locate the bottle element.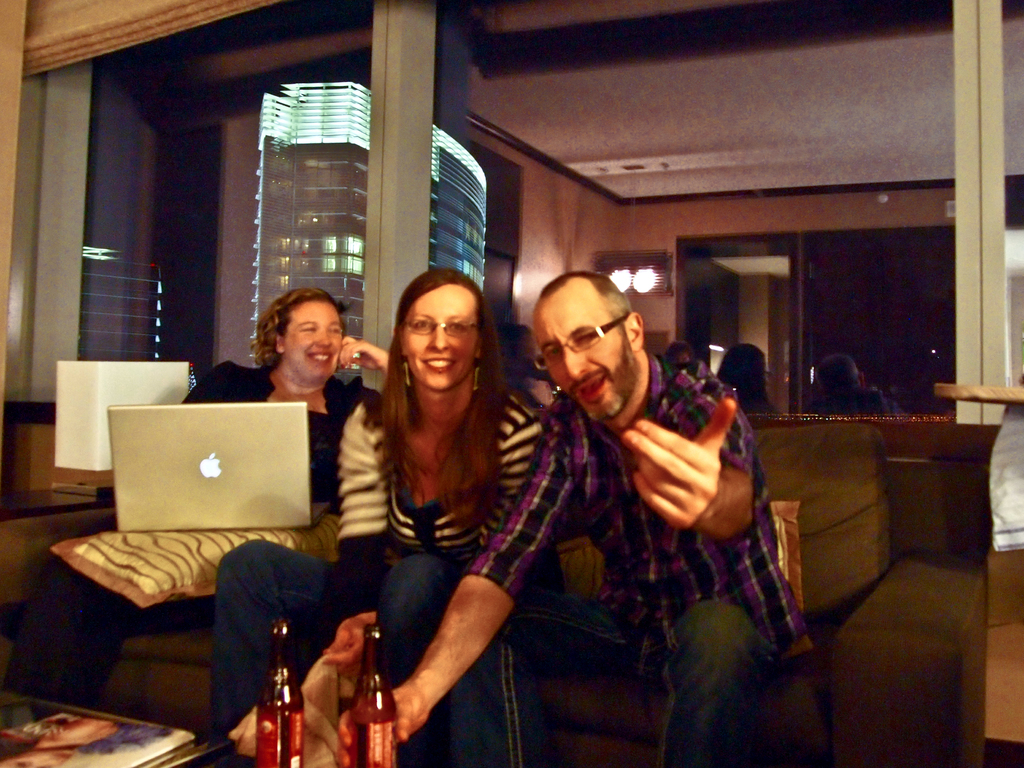
Element bbox: <box>346,620,397,767</box>.
